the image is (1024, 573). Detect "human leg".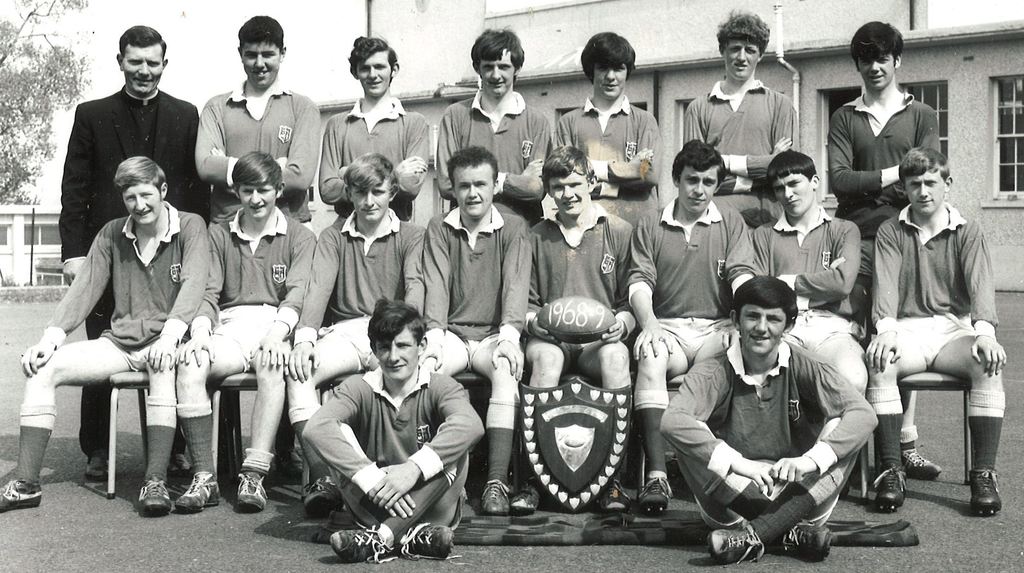
Detection: (x1=243, y1=325, x2=295, y2=508).
